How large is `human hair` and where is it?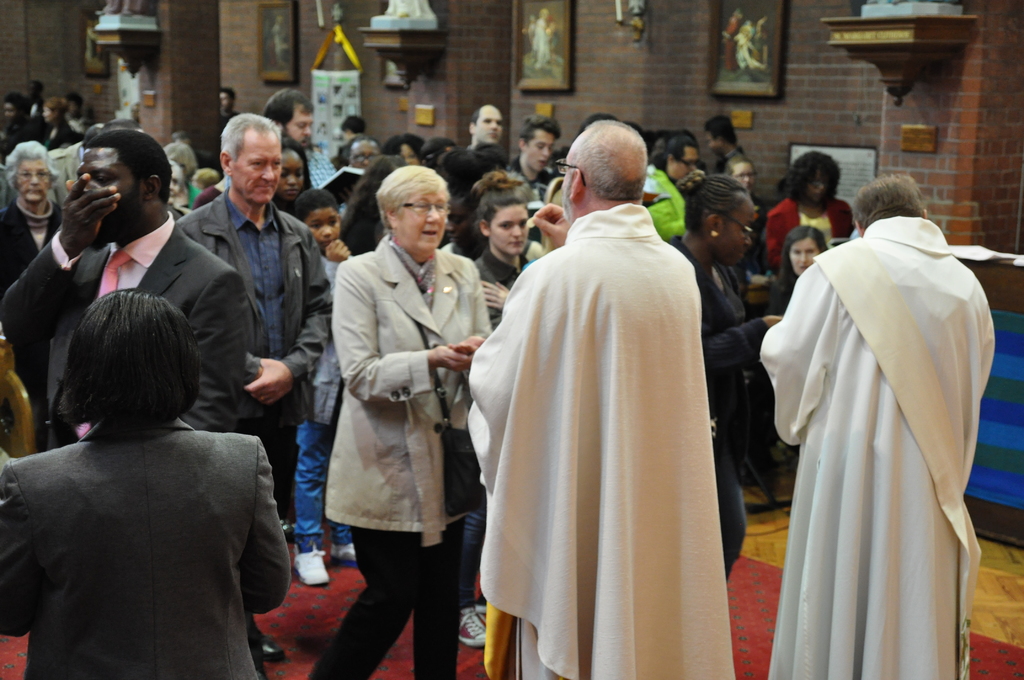
Bounding box: 6, 90, 32, 119.
